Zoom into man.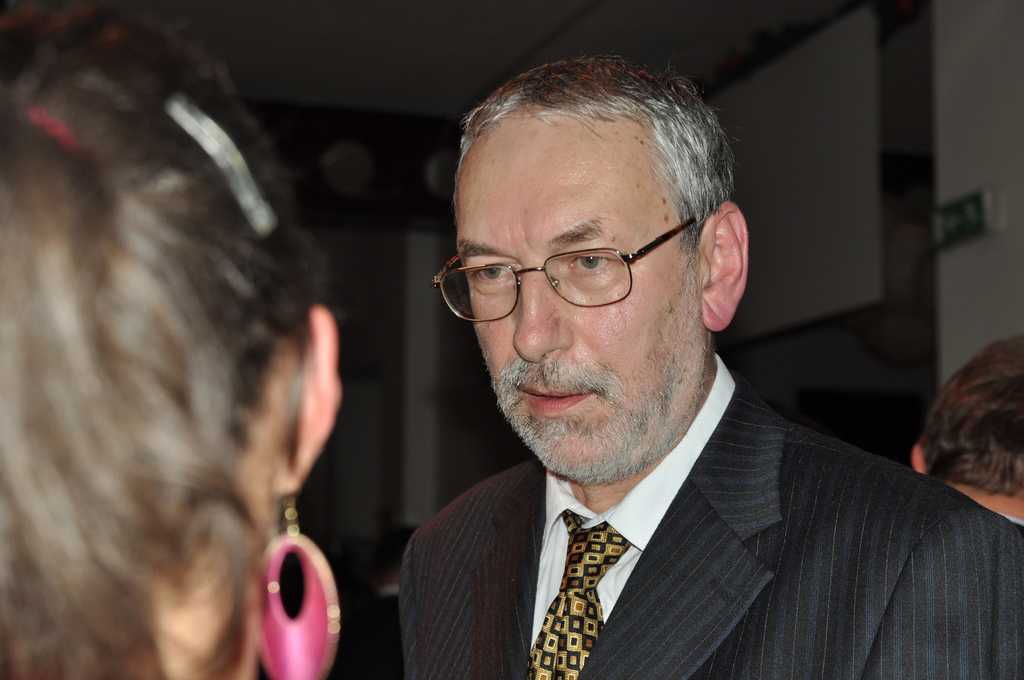
Zoom target: bbox(913, 325, 1023, 540).
